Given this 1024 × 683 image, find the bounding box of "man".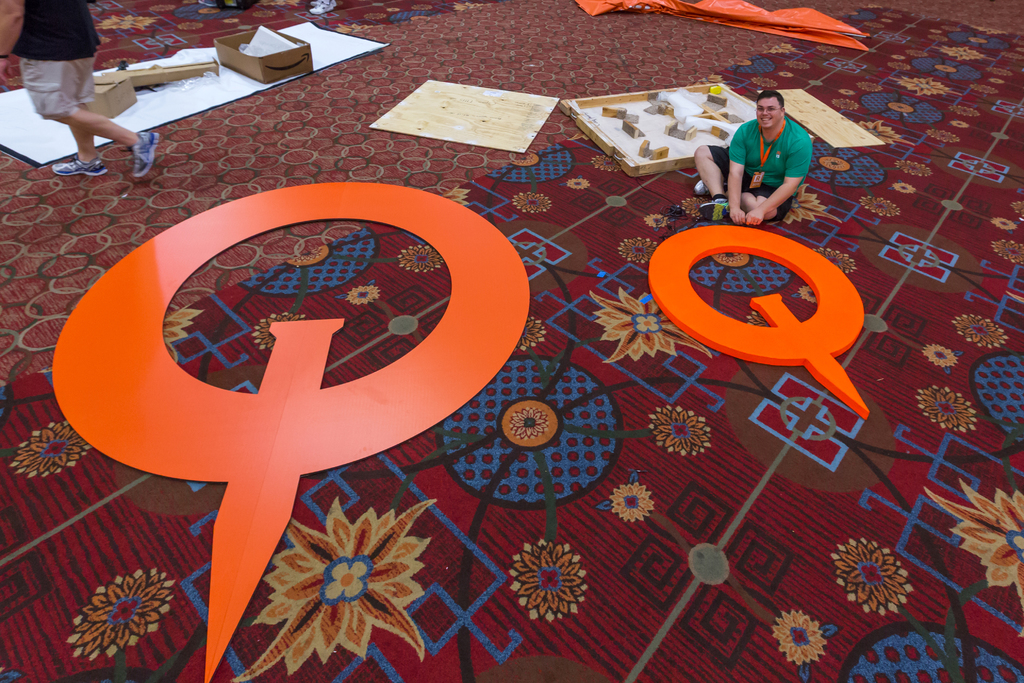
detection(696, 89, 813, 226).
